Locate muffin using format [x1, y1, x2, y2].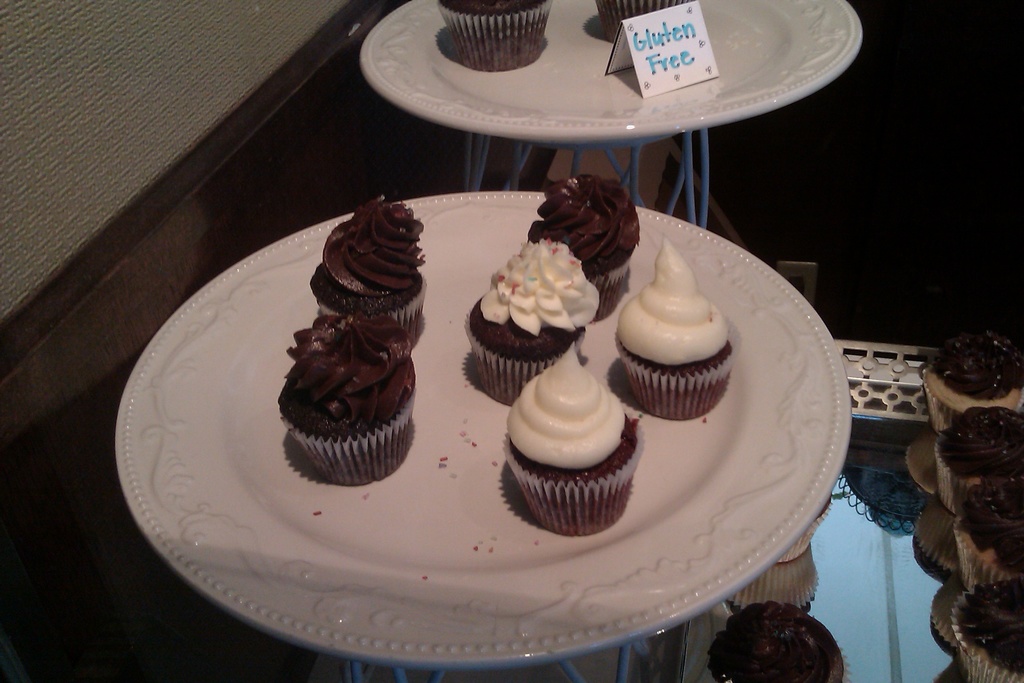
[950, 572, 1023, 682].
